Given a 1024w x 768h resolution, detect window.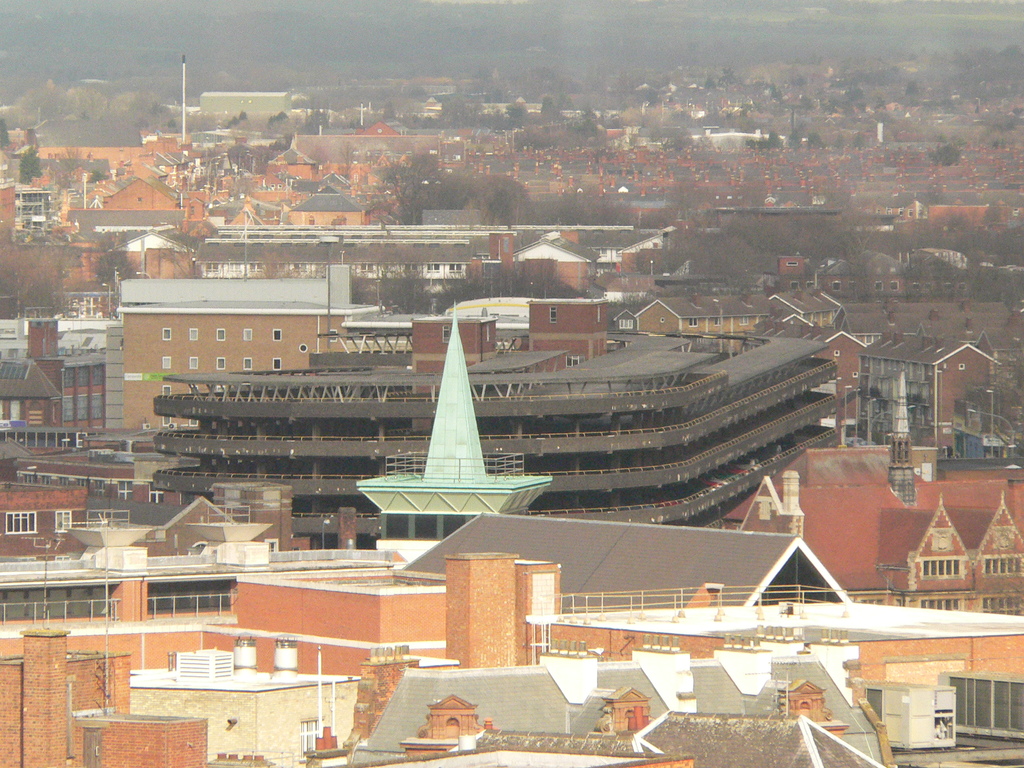
275,360,280,371.
